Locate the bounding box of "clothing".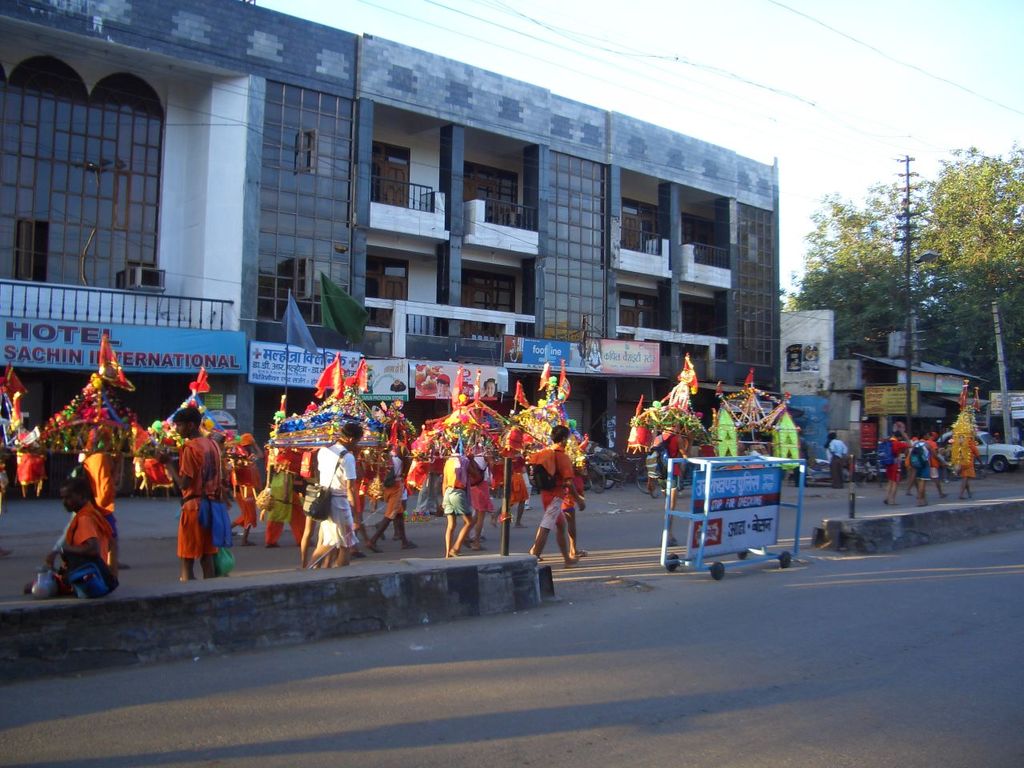
Bounding box: <region>155, 430, 224, 574</region>.
